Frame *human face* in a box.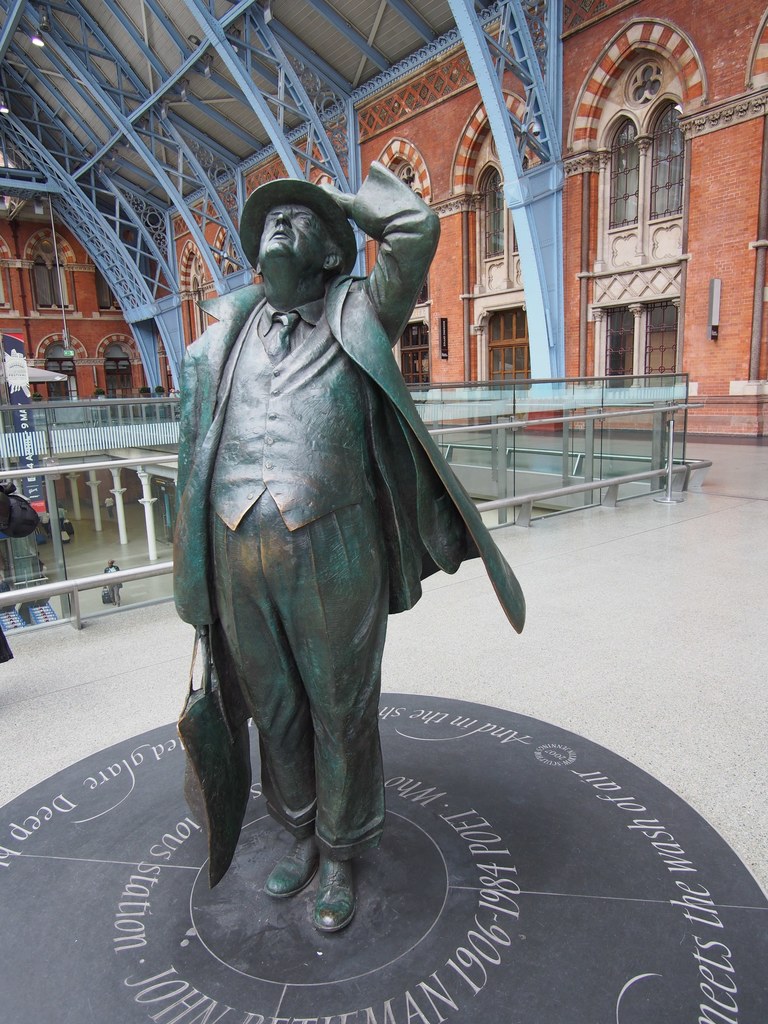
region(257, 207, 333, 280).
